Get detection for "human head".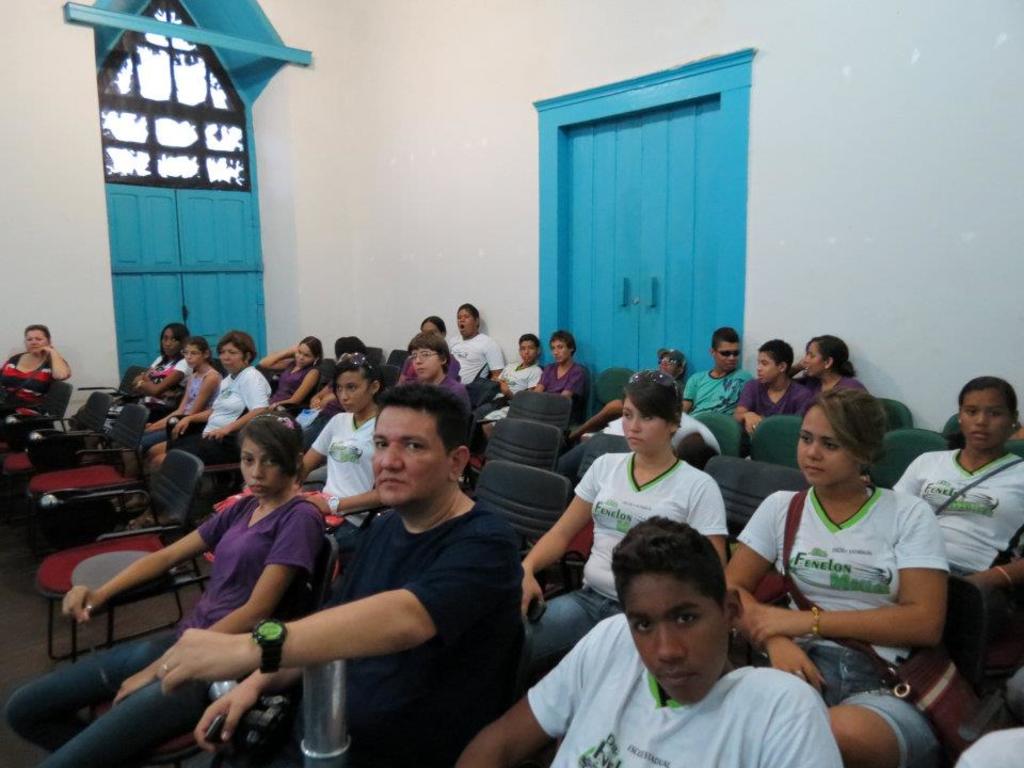
Detection: (371, 382, 473, 502).
